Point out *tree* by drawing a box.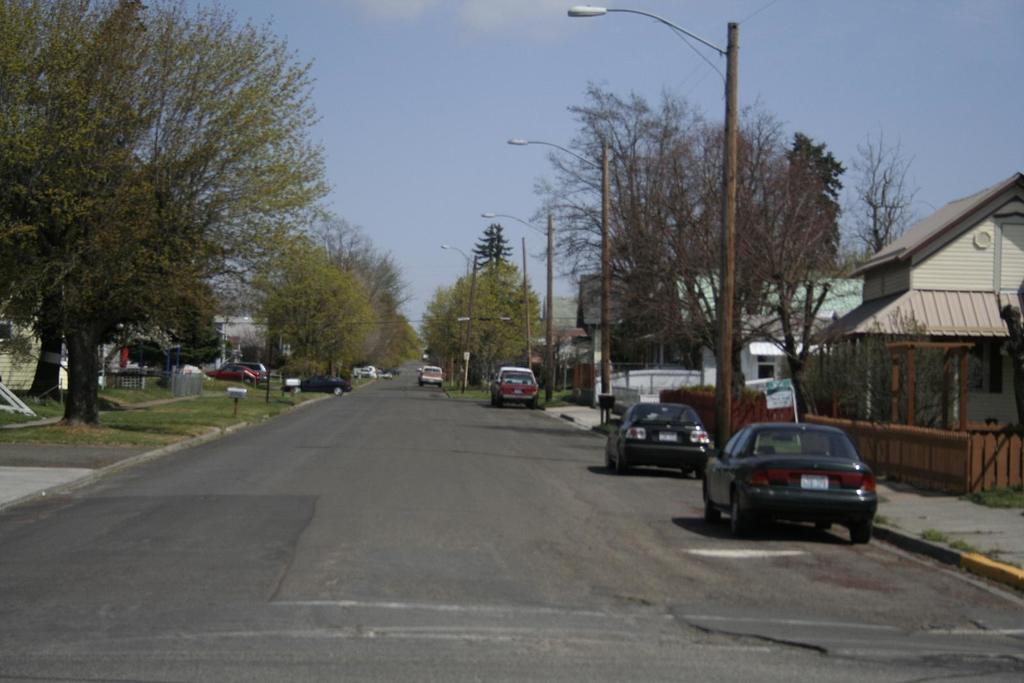
<bbox>840, 118, 932, 285</bbox>.
